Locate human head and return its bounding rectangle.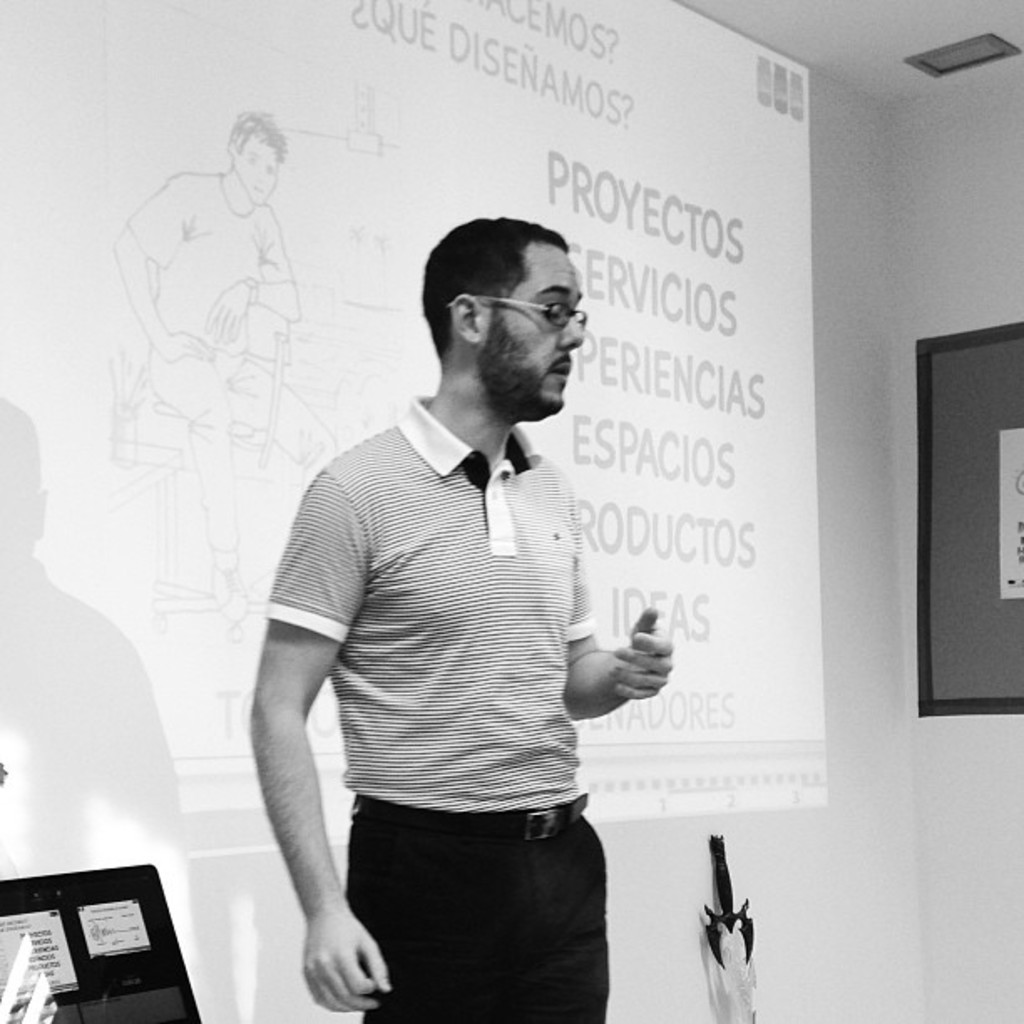
(226,109,284,204).
